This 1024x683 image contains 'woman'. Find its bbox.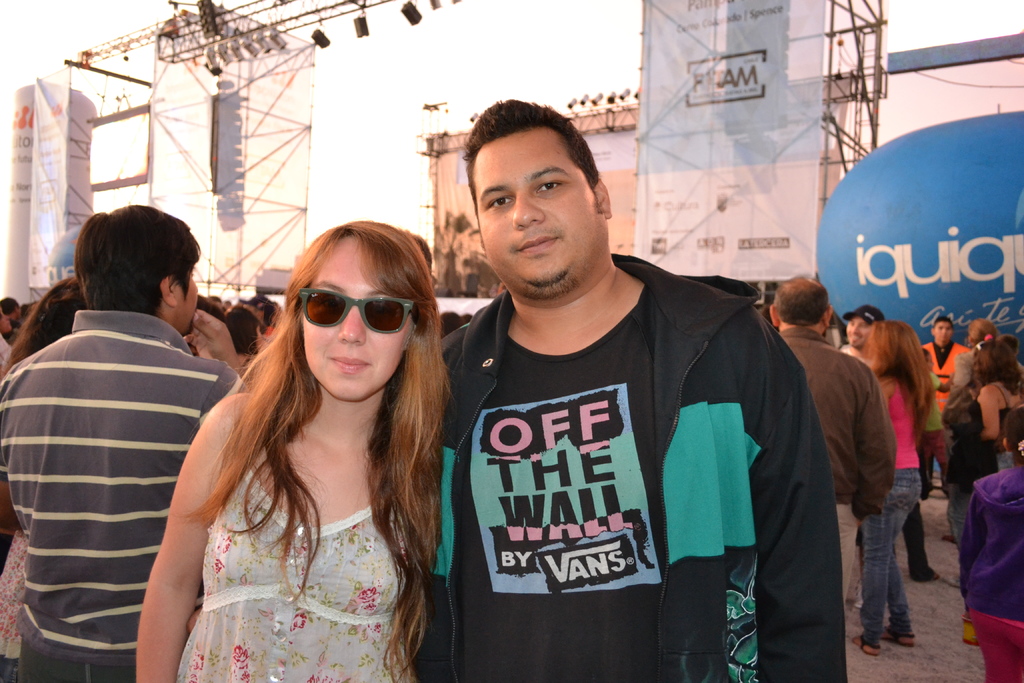
(left=137, top=218, right=469, bottom=682).
